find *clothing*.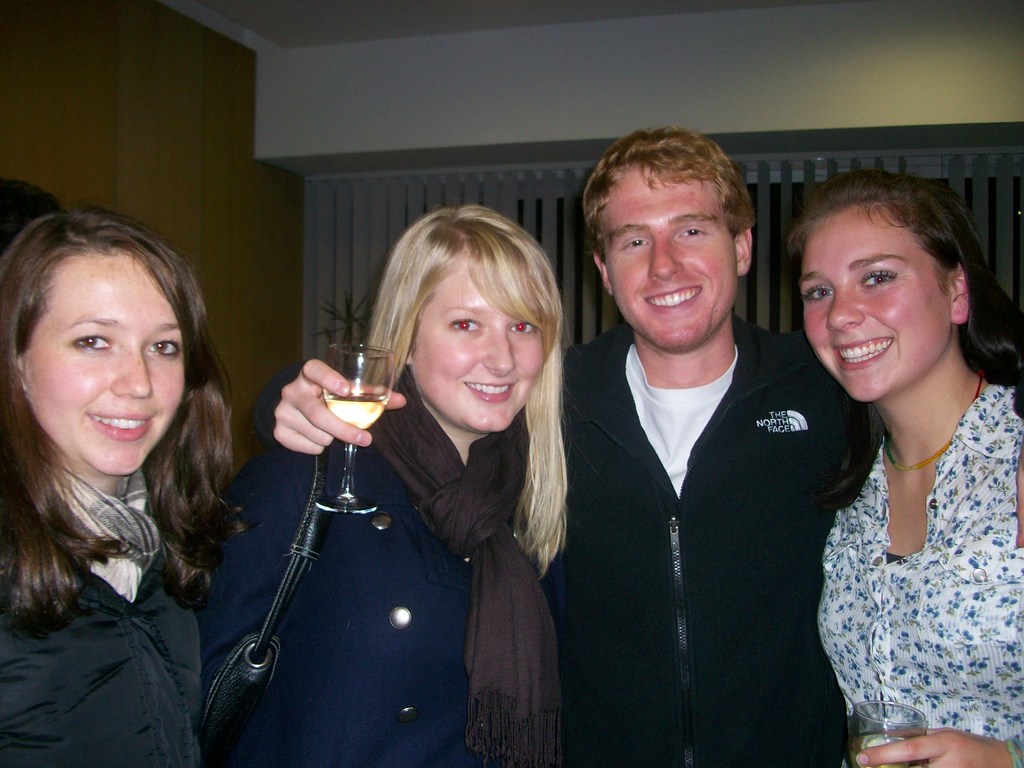
pyautogui.locateOnScreen(511, 304, 871, 767).
